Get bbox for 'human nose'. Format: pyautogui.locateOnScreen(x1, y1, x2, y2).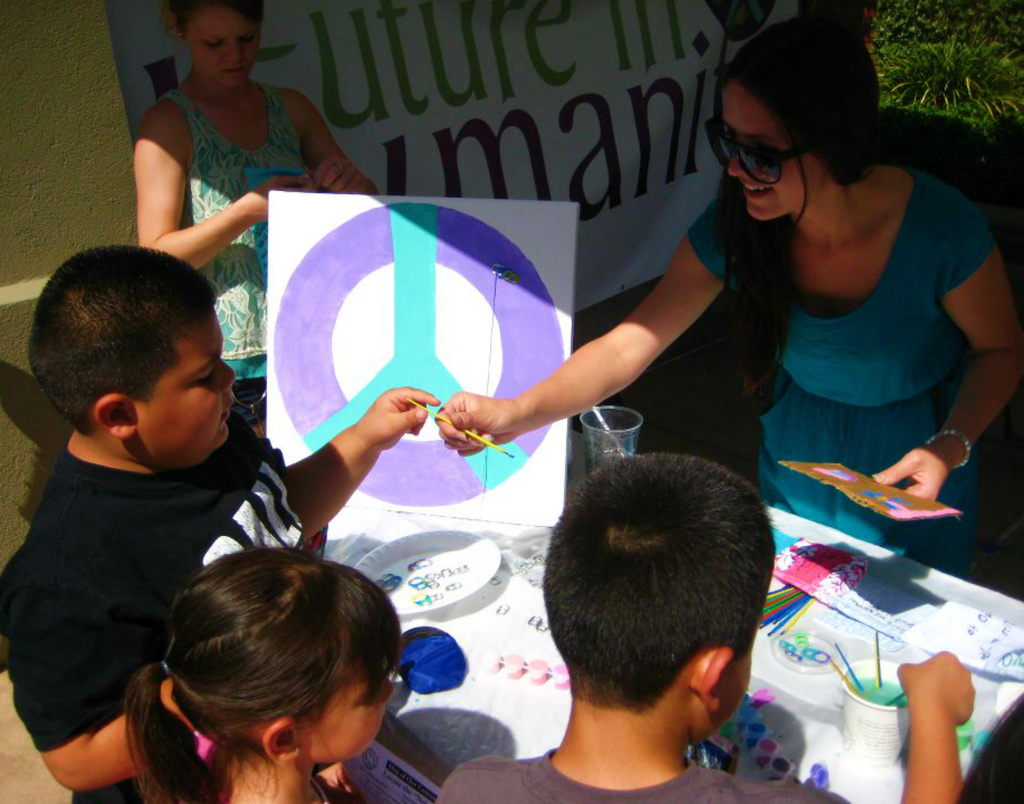
pyautogui.locateOnScreen(730, 152, 743, 184).
